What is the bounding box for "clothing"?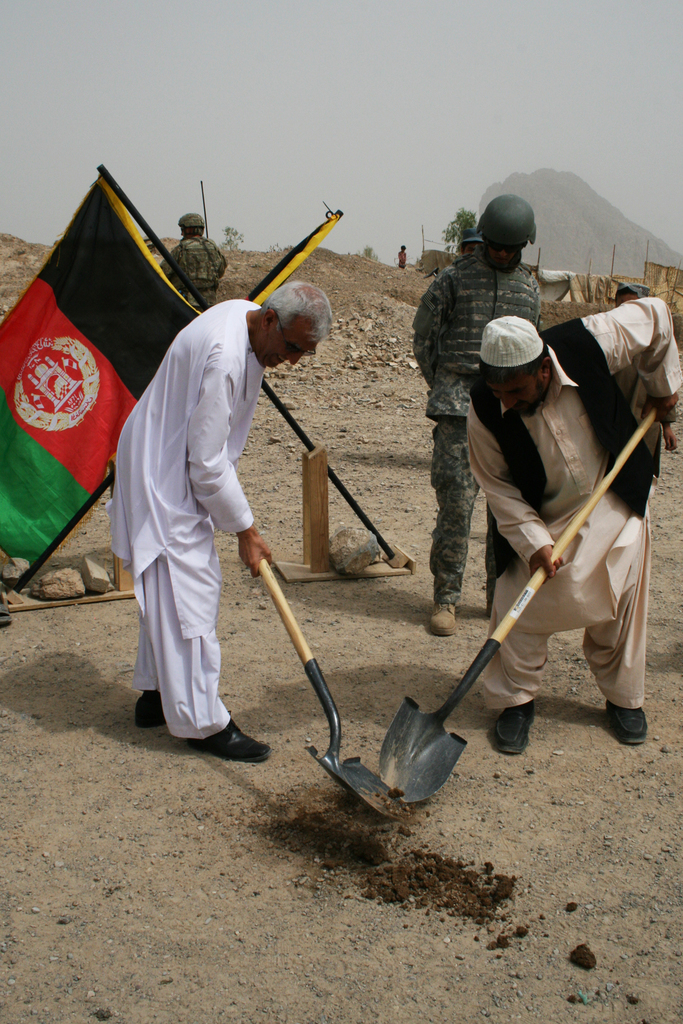
462:291:682:707.
